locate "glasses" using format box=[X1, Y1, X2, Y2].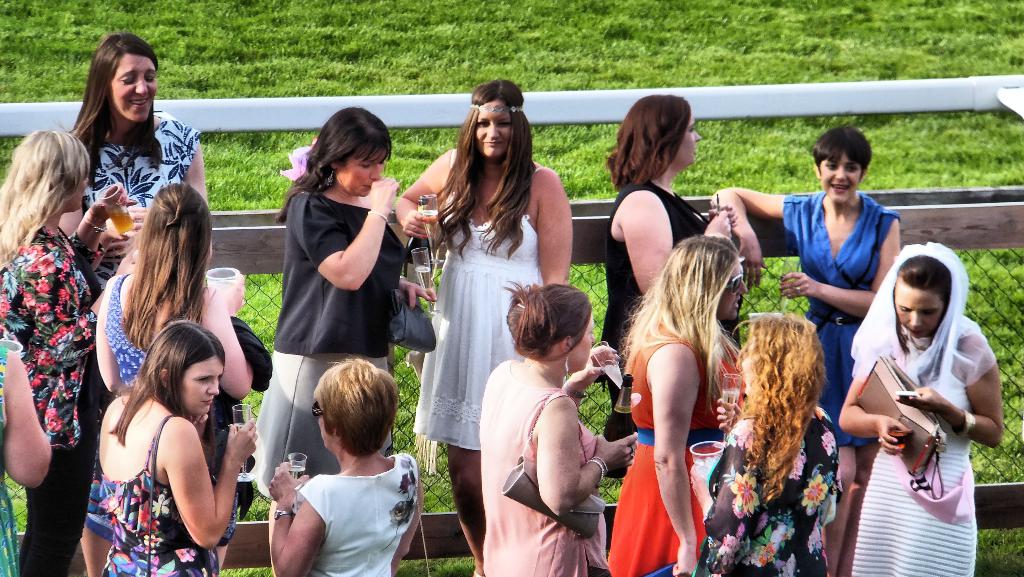
box=[305, 400, 327, 423].
